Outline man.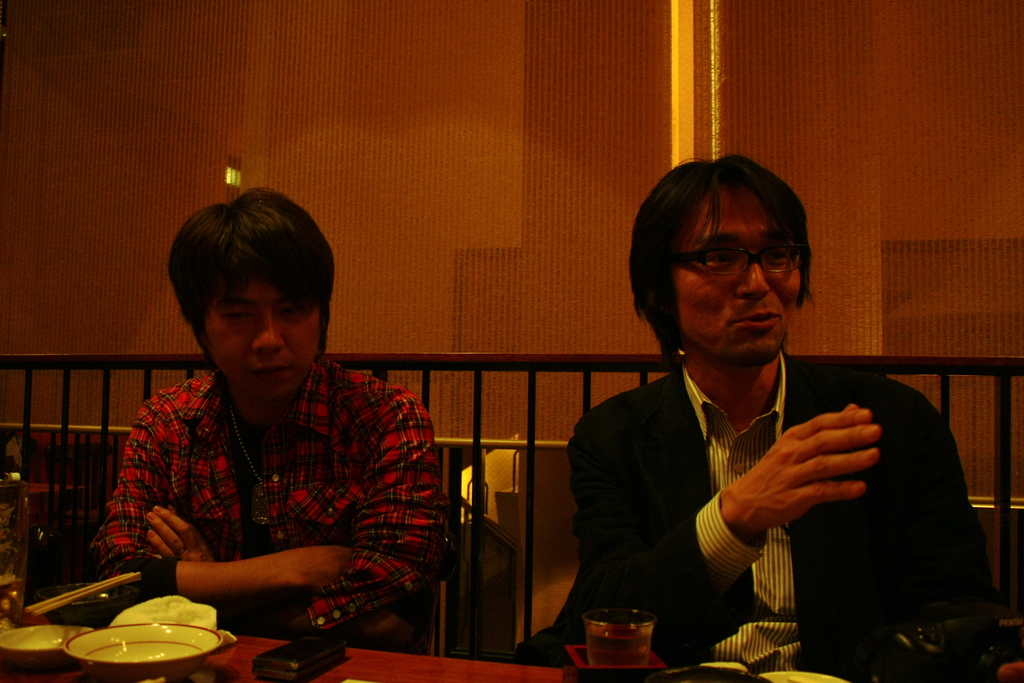
Outline: 89, 183, 449, 656.
